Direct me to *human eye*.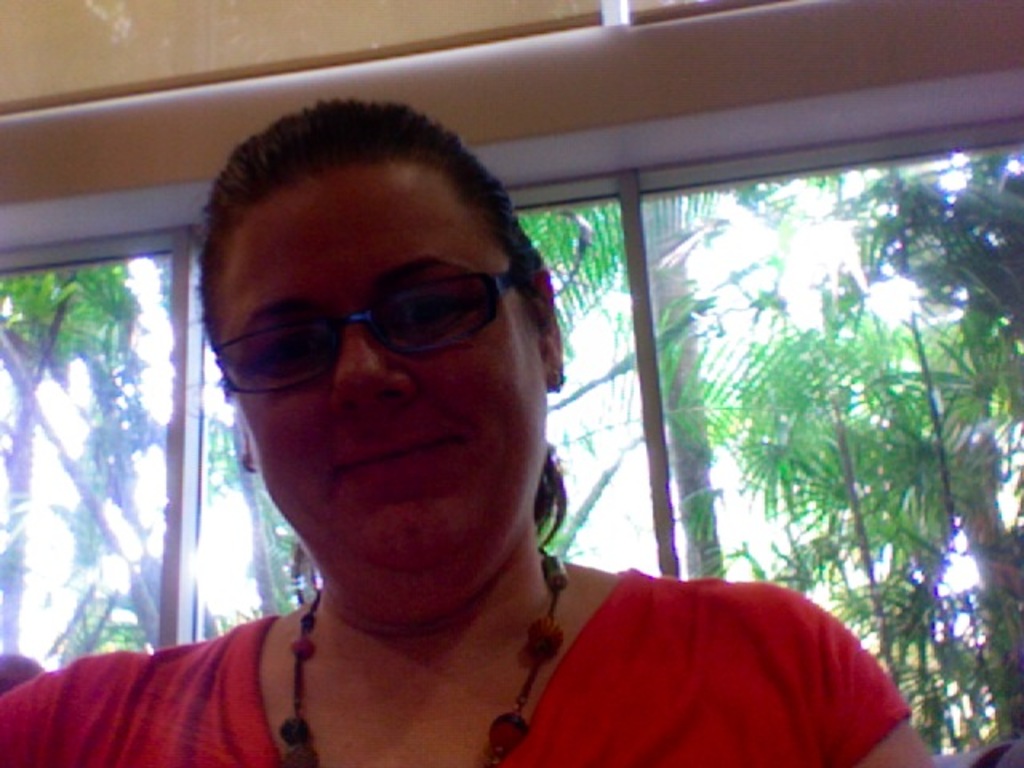
Direction: <bbox>381, 291, 478, 339</bbox>.
